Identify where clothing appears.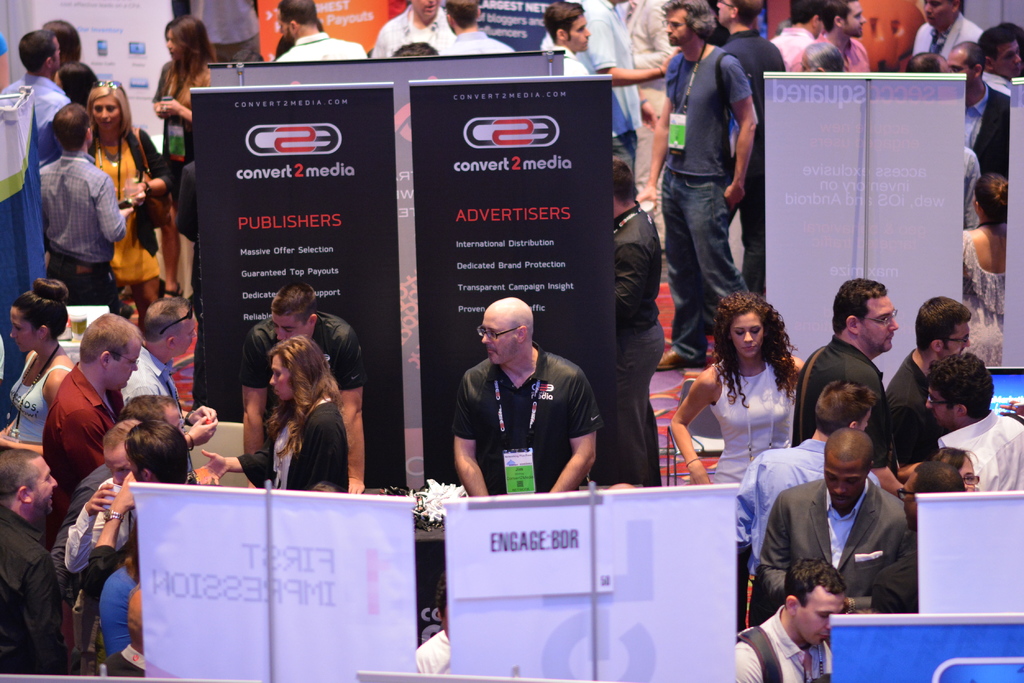
Appears at {"x1": 186, "y1": 0, "x2": 259, "y2": 61}.
